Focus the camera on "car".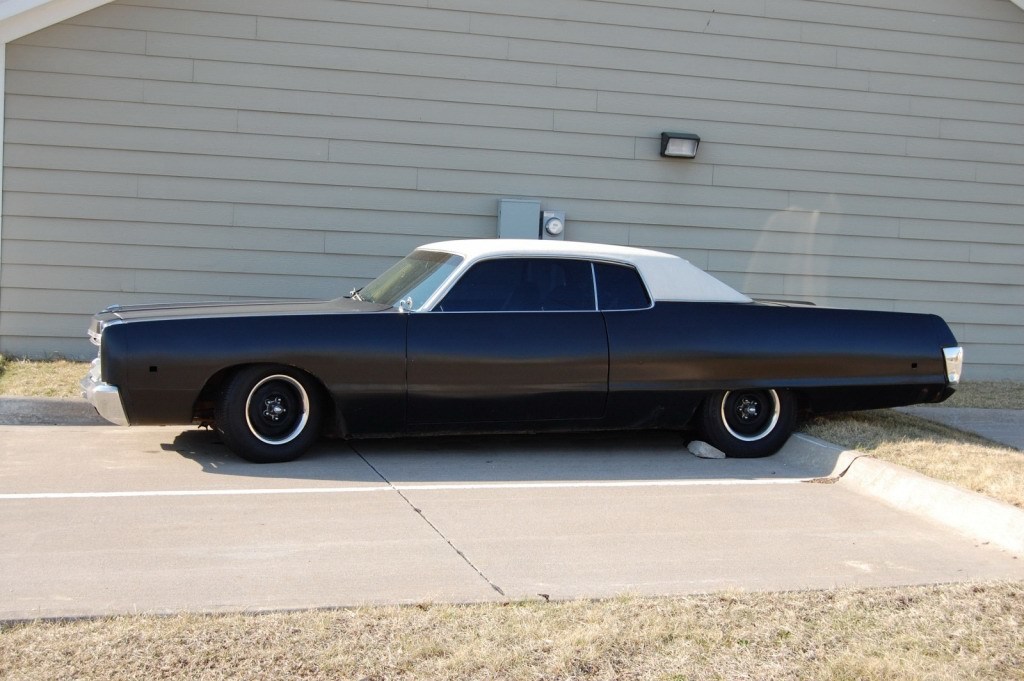
Focus region: select_region(100, 225, 948, 476).
